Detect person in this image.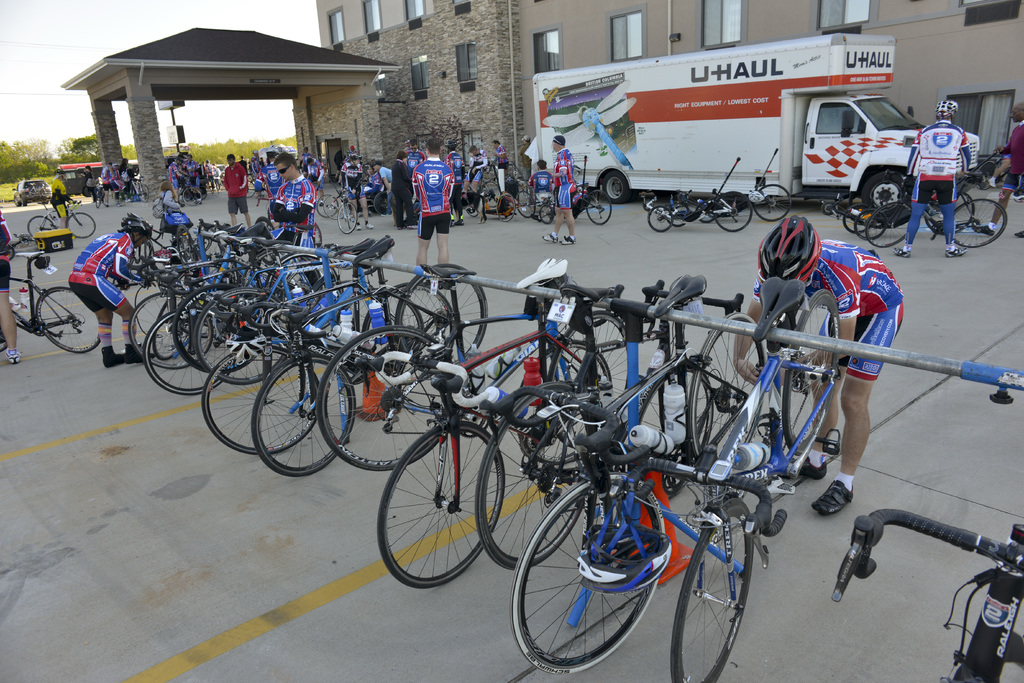
Detection: {"x1": 264, "y1": 149, "x2": 321, "y2": 248}.
